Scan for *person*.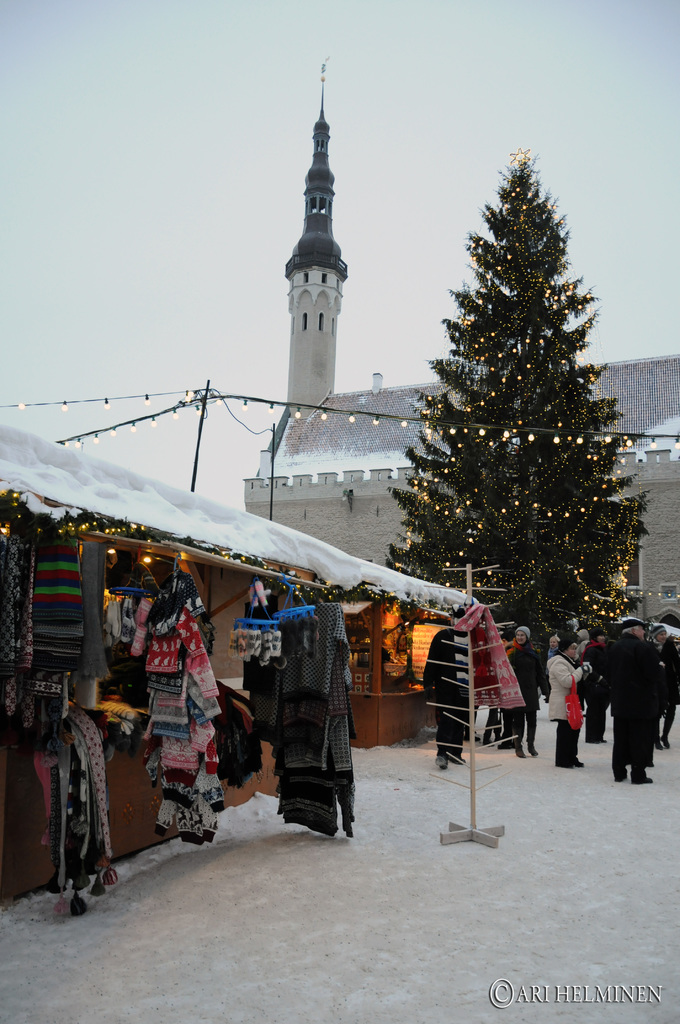
Scan result: <bbox>546, 631, 598, 765</bbox>.
